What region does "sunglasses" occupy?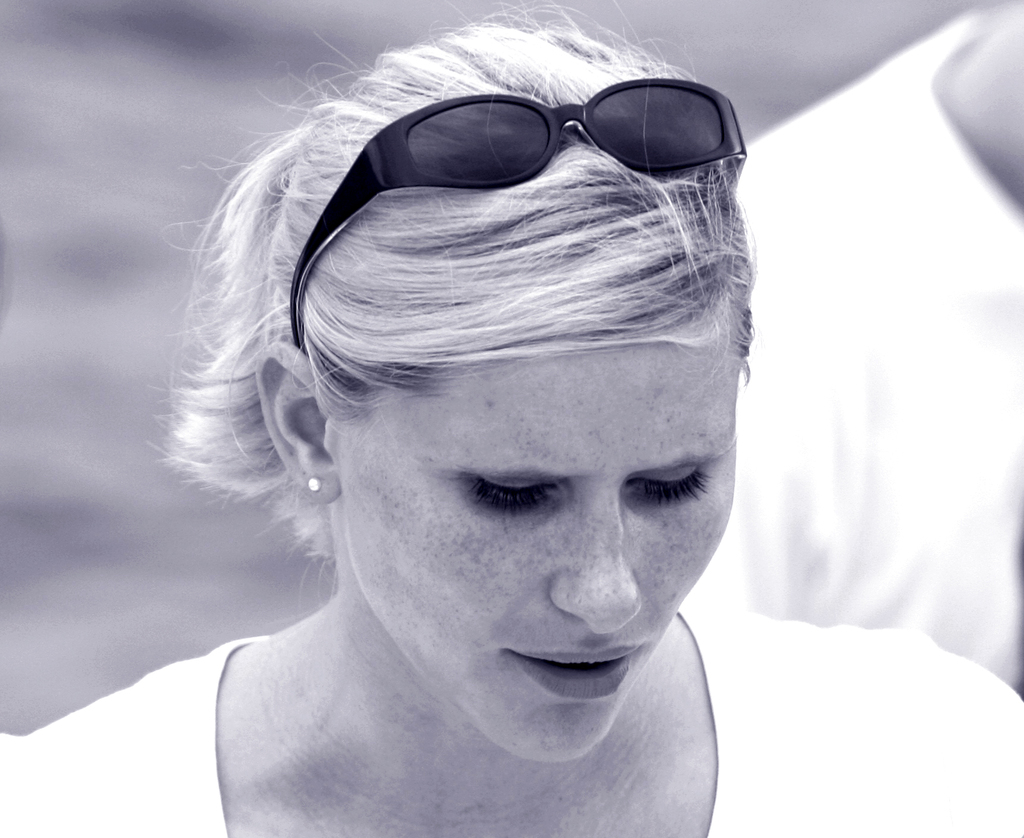
<region>279, 87, 760, 347</region>.
